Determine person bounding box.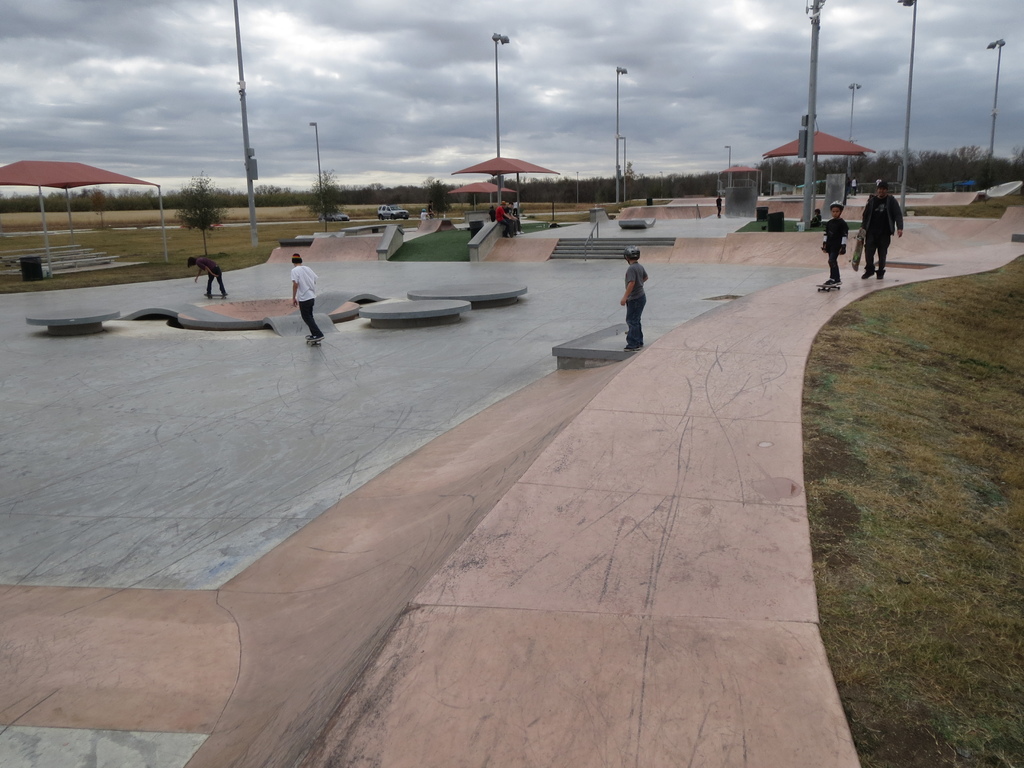
Determined: select_region(620, 246, 648, 352).
